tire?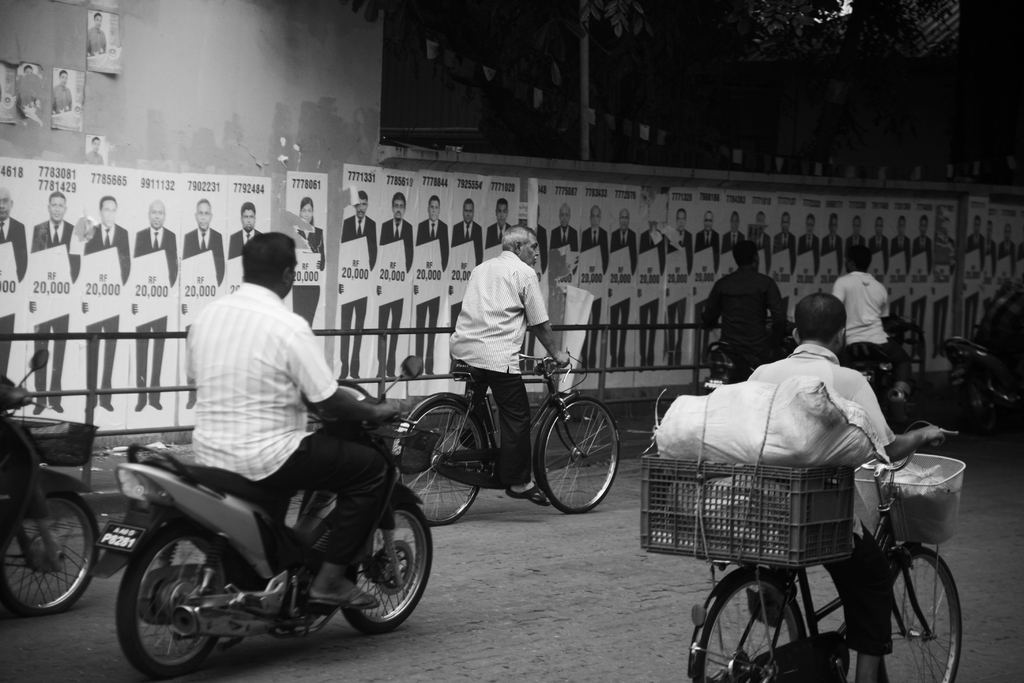
x1=889 y1=550 x2=964 y2=682
